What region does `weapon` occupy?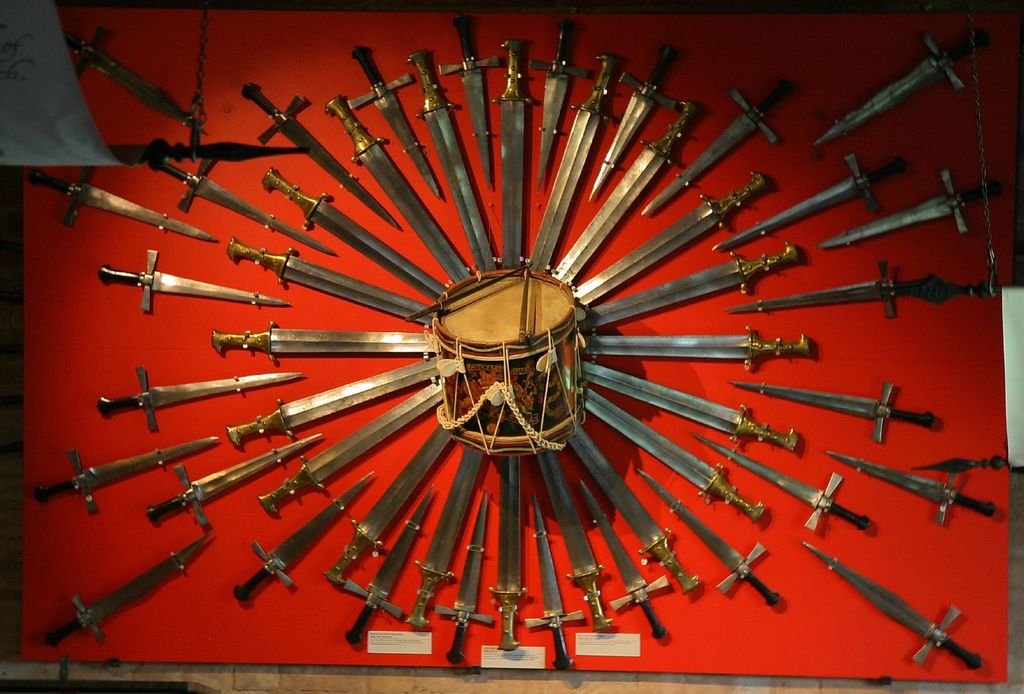
220, 367, 439, 439.
